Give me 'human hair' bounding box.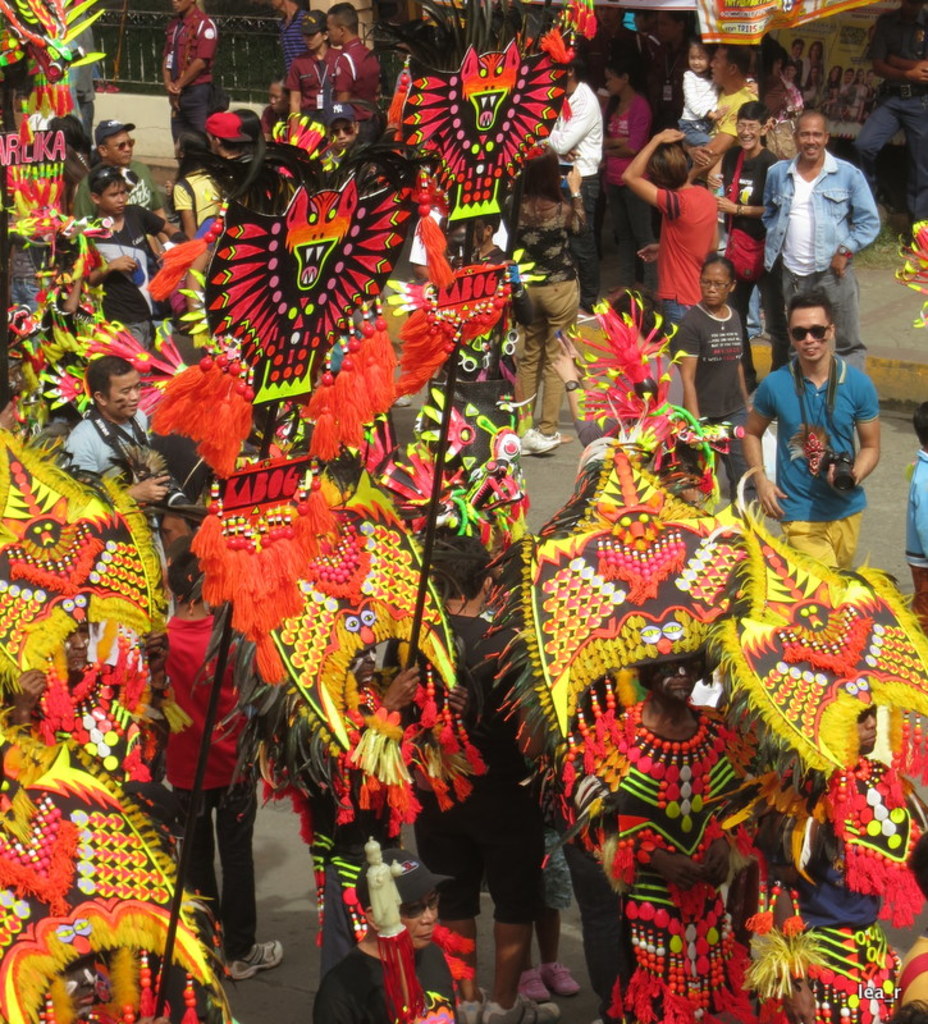
crop(605, 56, 659, 132).
